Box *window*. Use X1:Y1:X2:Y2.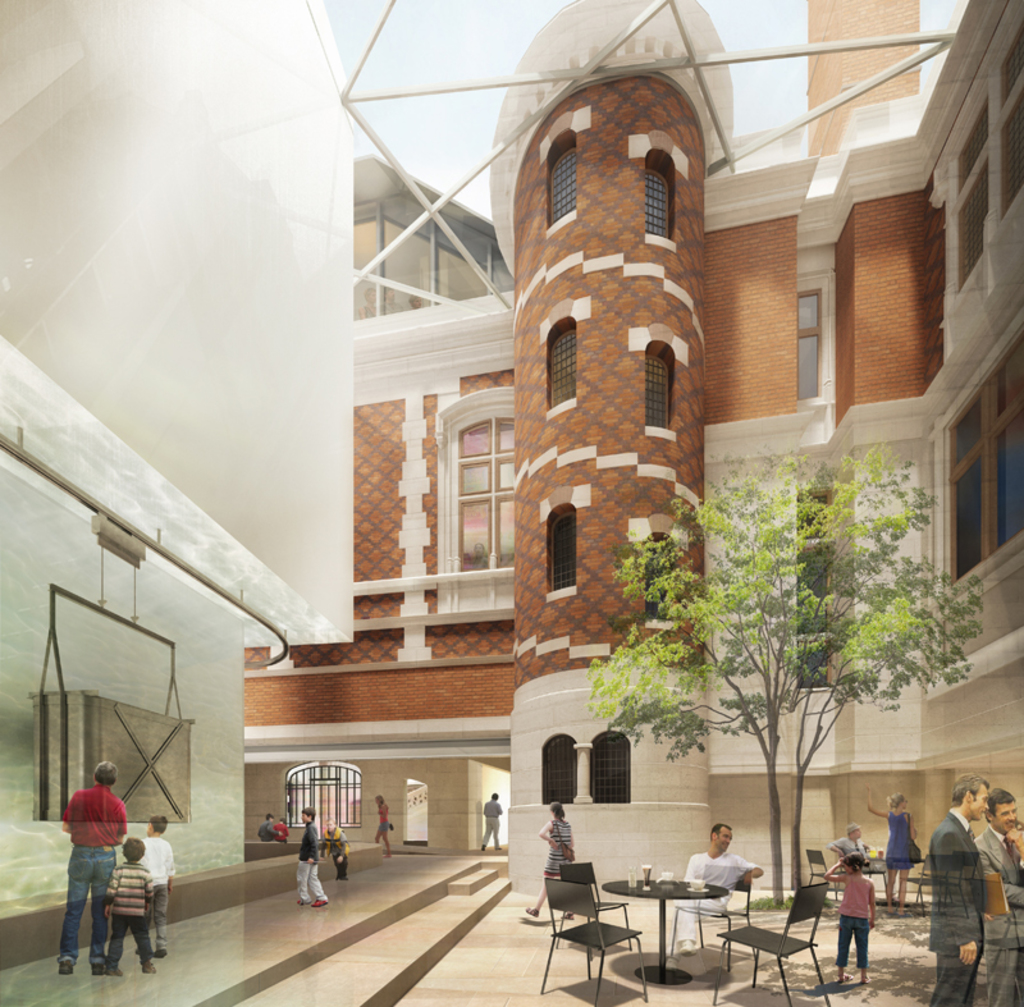
639:339:676:441.
